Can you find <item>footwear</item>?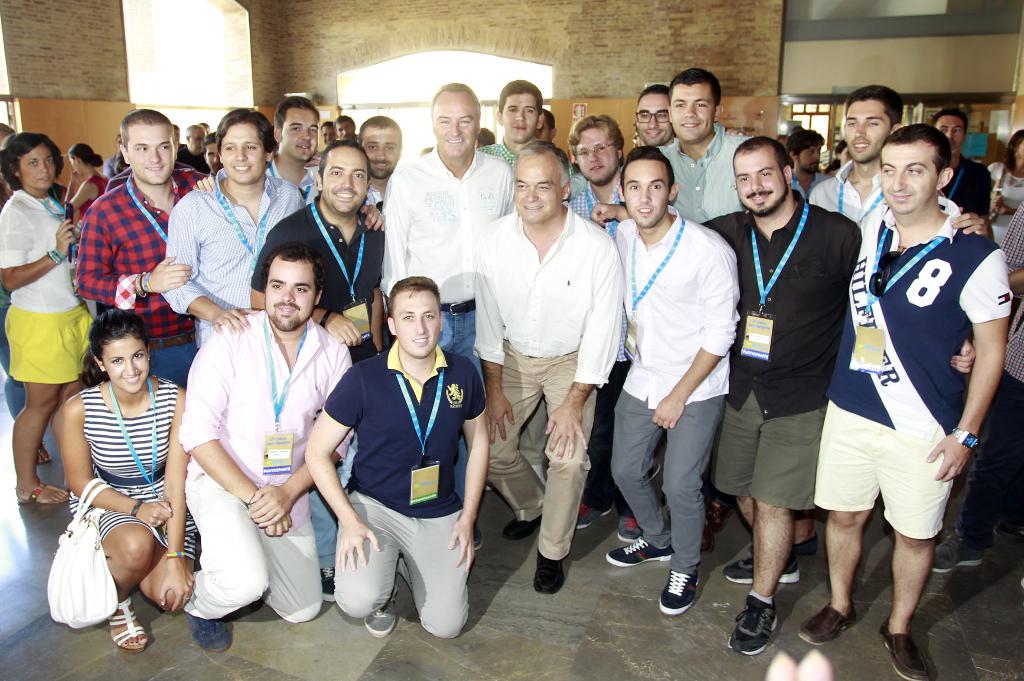
Yes, bounding box: locate(323, 565, 337, 603).
